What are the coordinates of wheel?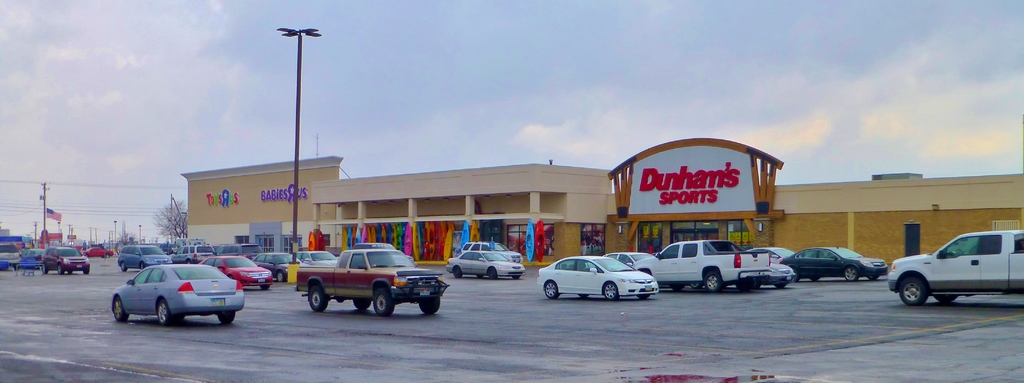
bbox=(276, 273, 282, 284).
